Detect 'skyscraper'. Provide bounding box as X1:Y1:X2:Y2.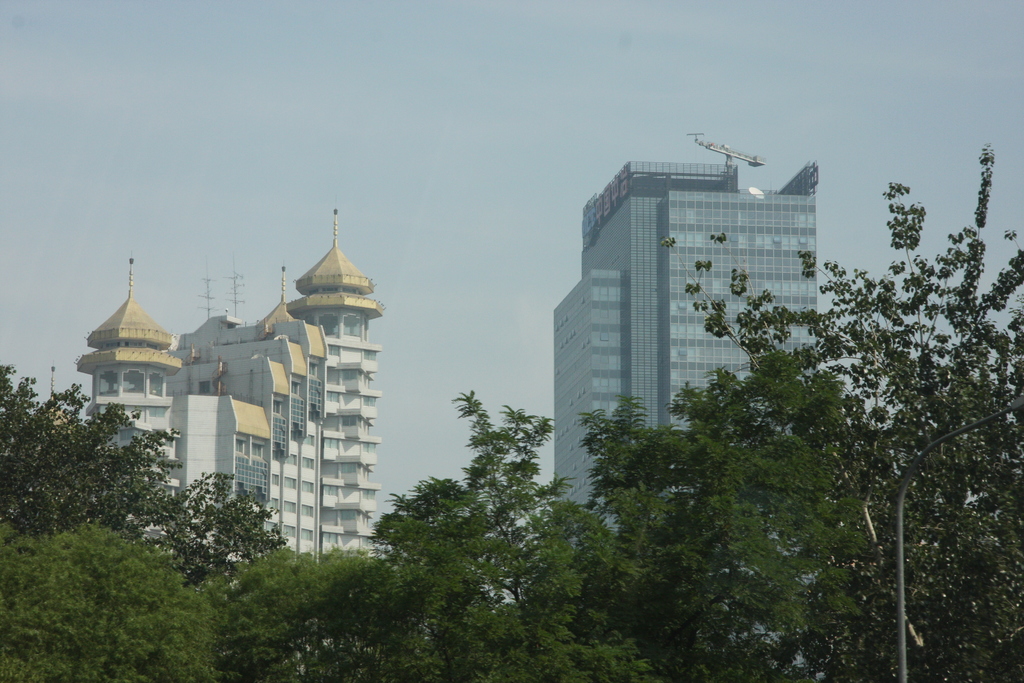
545:151:829:682.
